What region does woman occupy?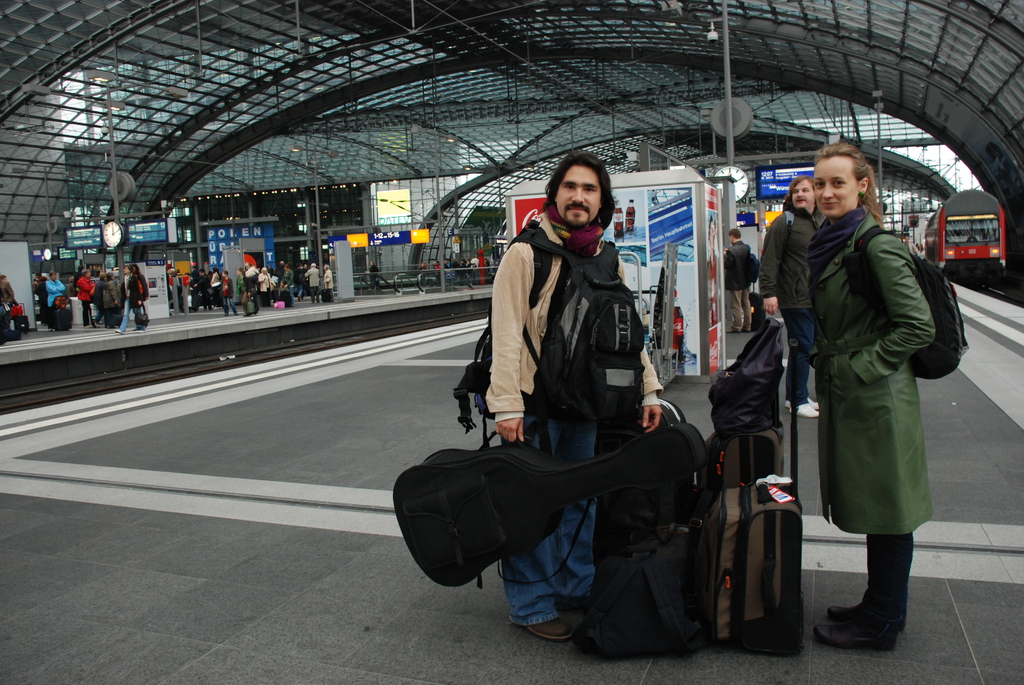
locate(322, 265, 333, 297).
